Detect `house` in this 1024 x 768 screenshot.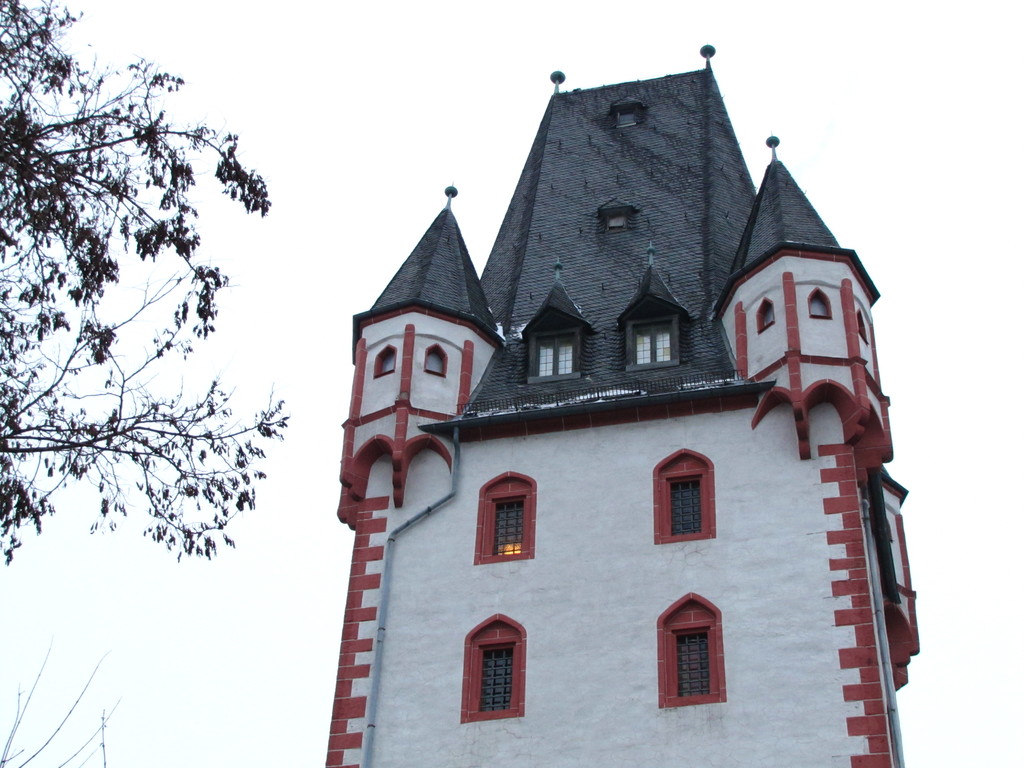
Detection: (left=328, top=42, right=923, bottom=767).
